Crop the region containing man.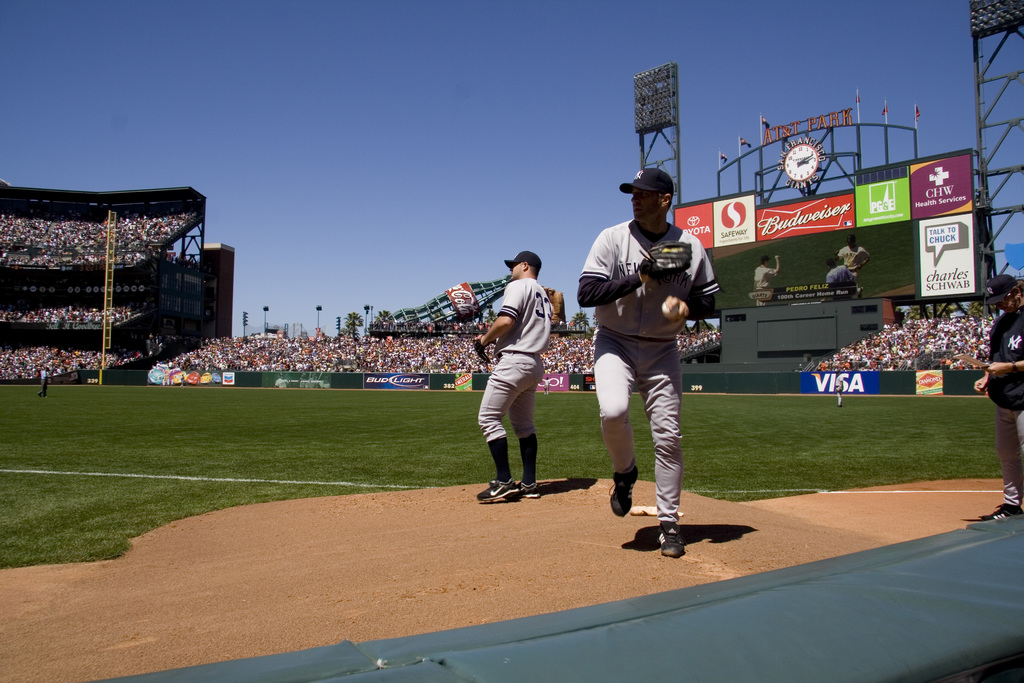
Crop region: region(974, 280, 1023, 523).
